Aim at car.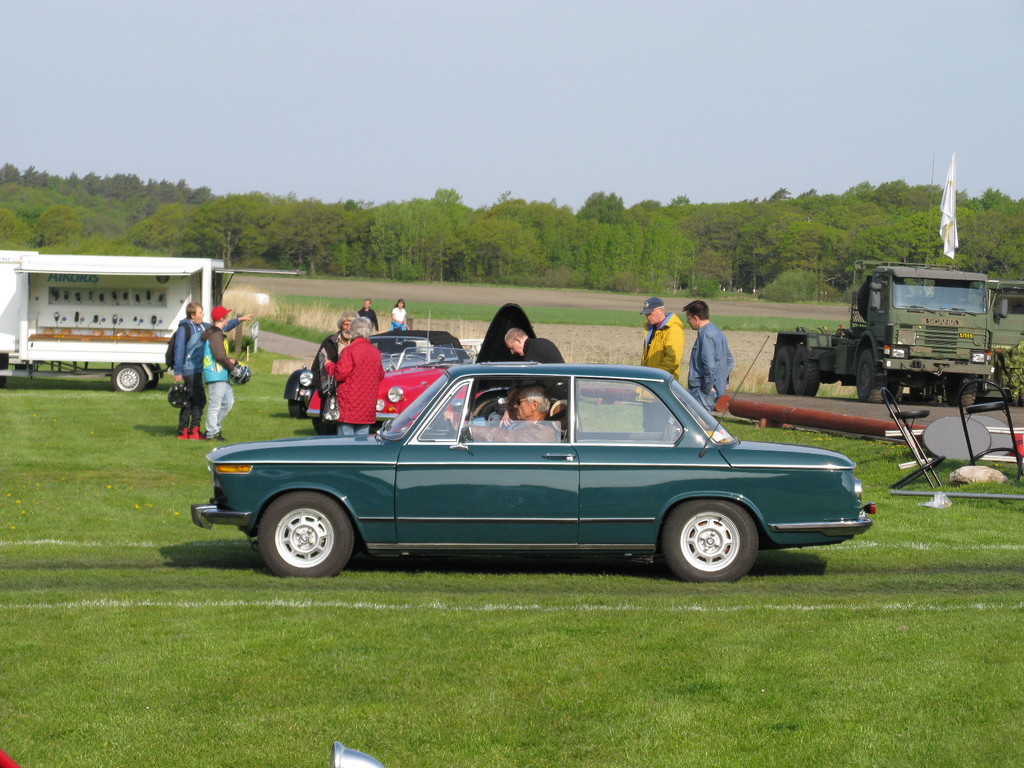
Aimed at (305,309,484,436).
